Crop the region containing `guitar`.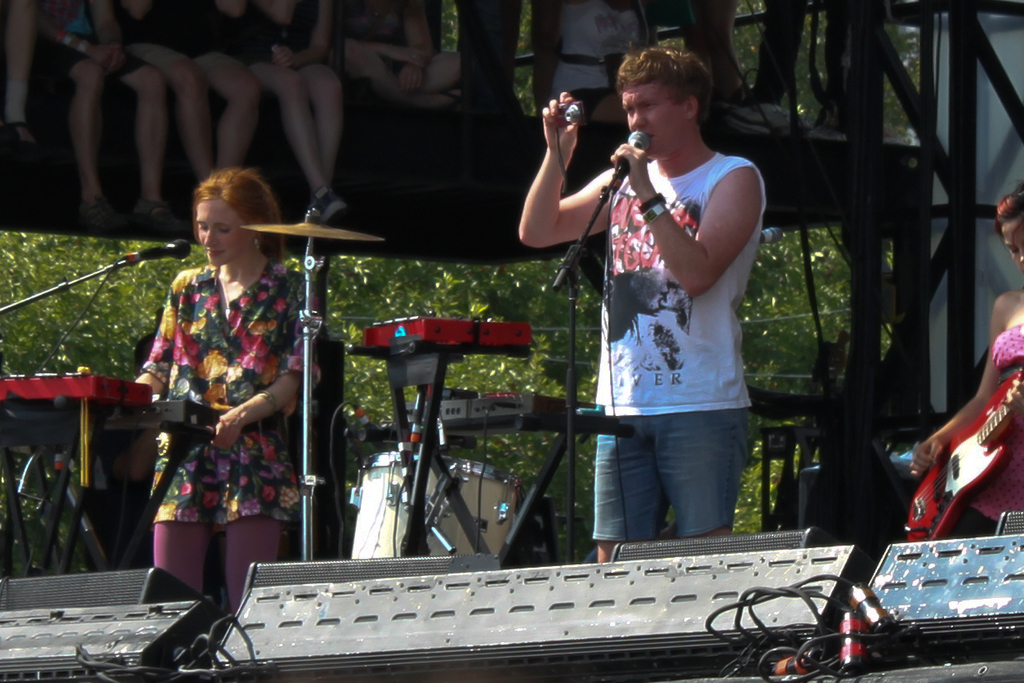
Crop region: 902:370:1023:542.
